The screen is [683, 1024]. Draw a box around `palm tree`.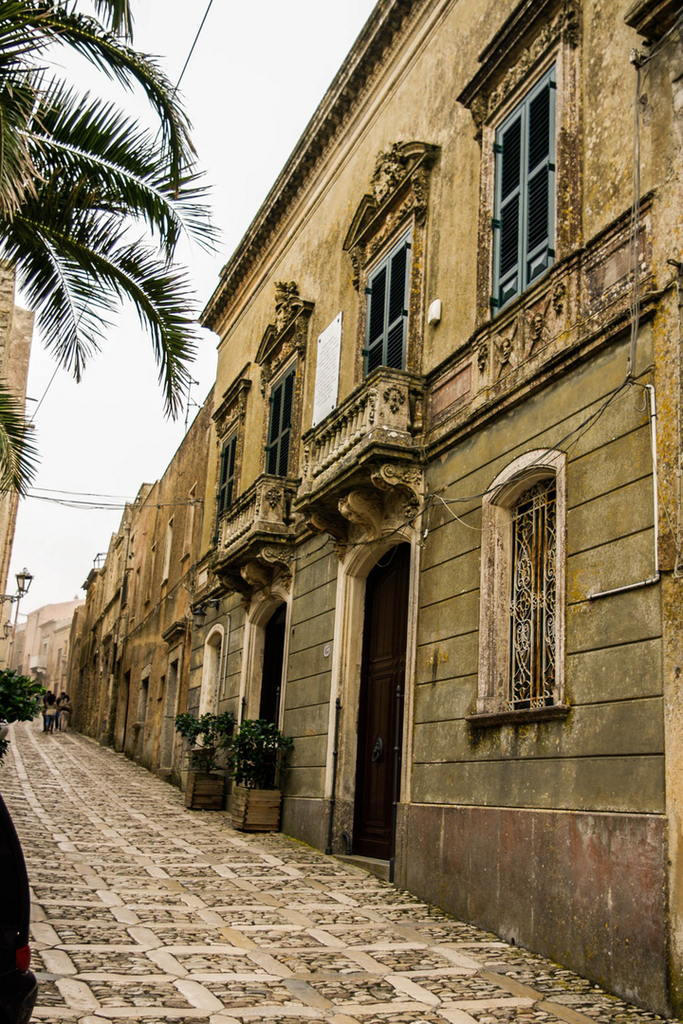
(left=0, top=0, right=226, bottom=500).
